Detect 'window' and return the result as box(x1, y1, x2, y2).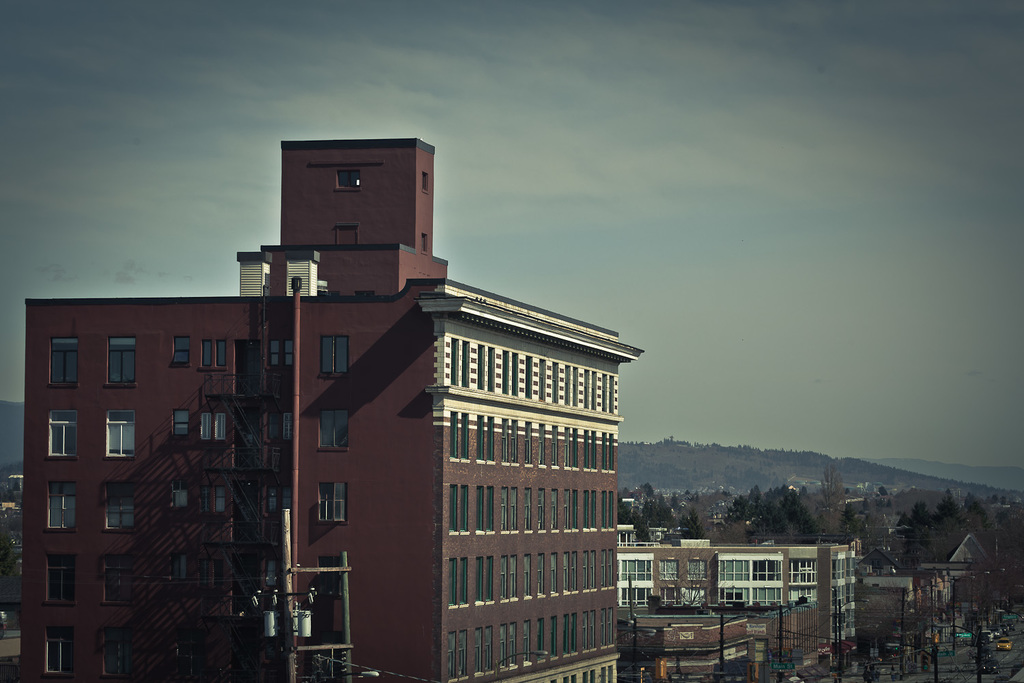
box(48, 481, 73, 532).
